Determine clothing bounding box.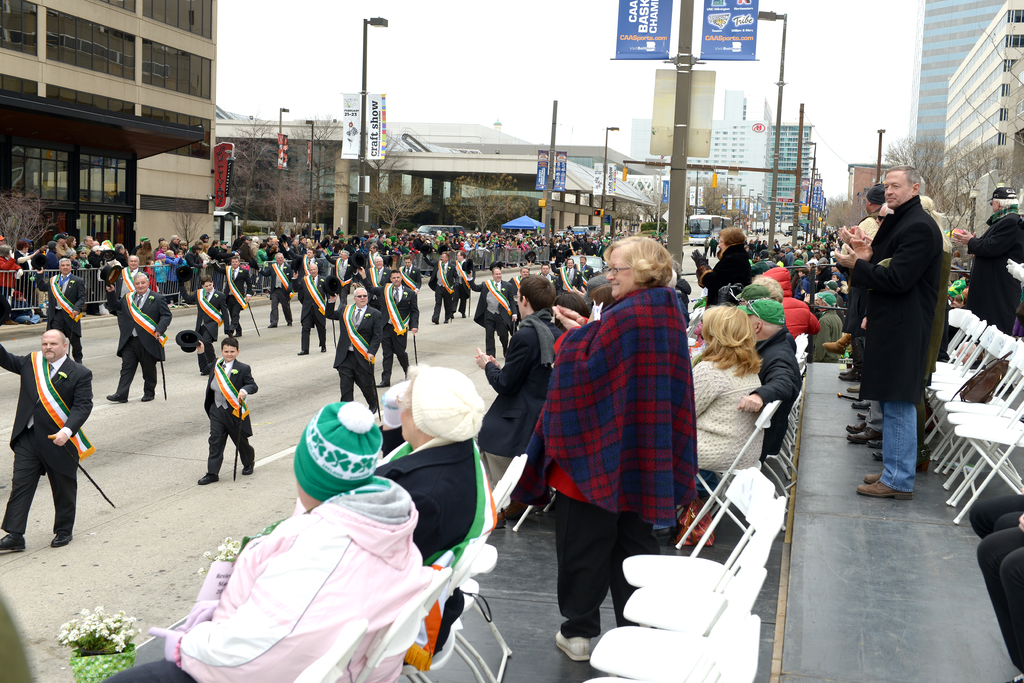
Determined: Rect(0, 344, 90, 539).
